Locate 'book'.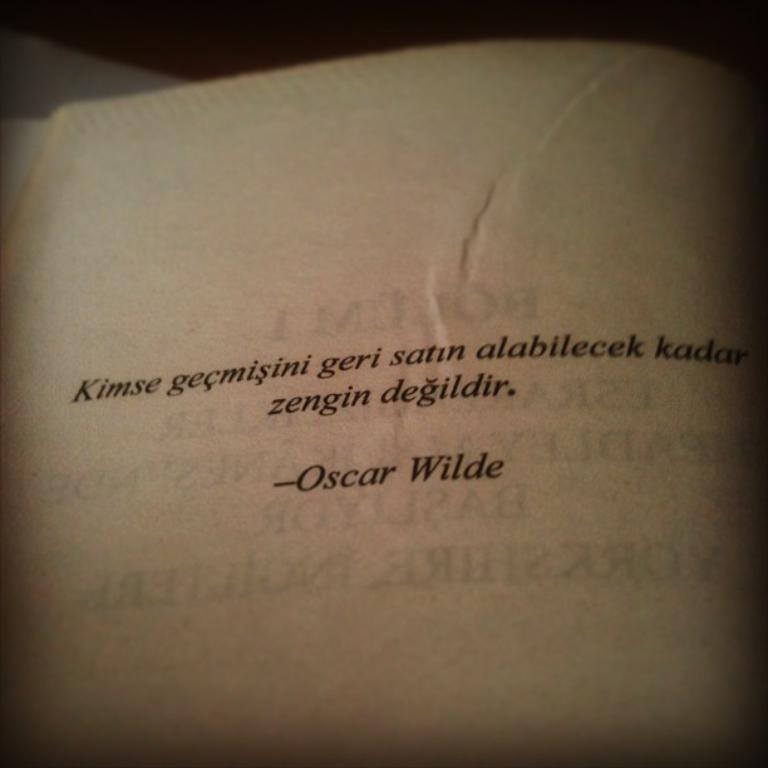
Bounding box: {"x1": 0, "y1": 31, "x2": 767, "y2": 767}.
